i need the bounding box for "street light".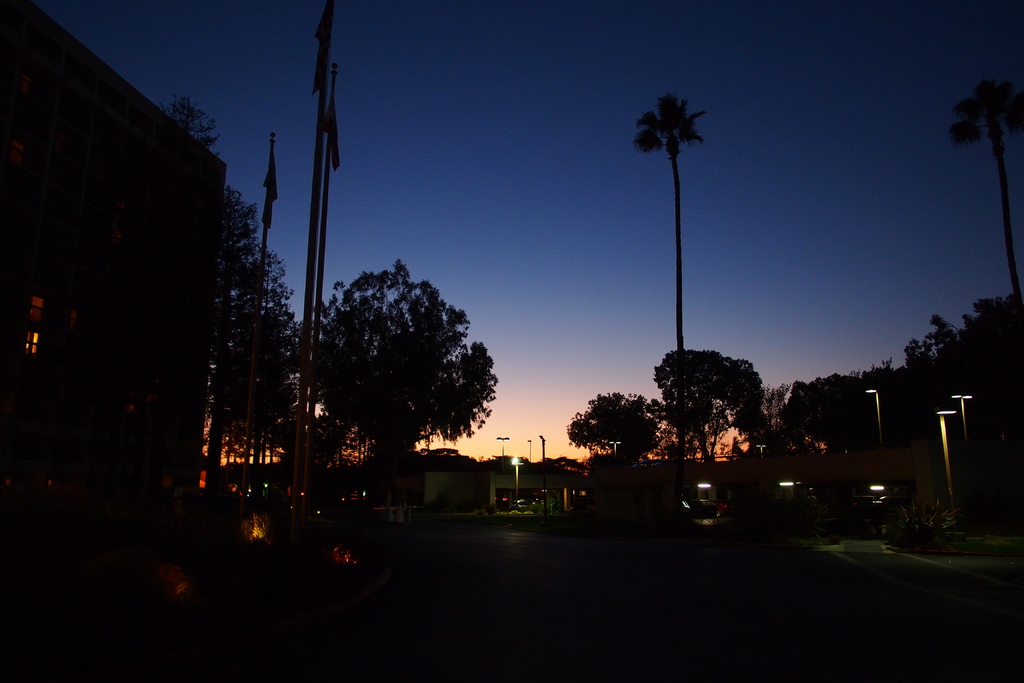
Here it is: [left=608, top=437, right=622, bottom=459].
